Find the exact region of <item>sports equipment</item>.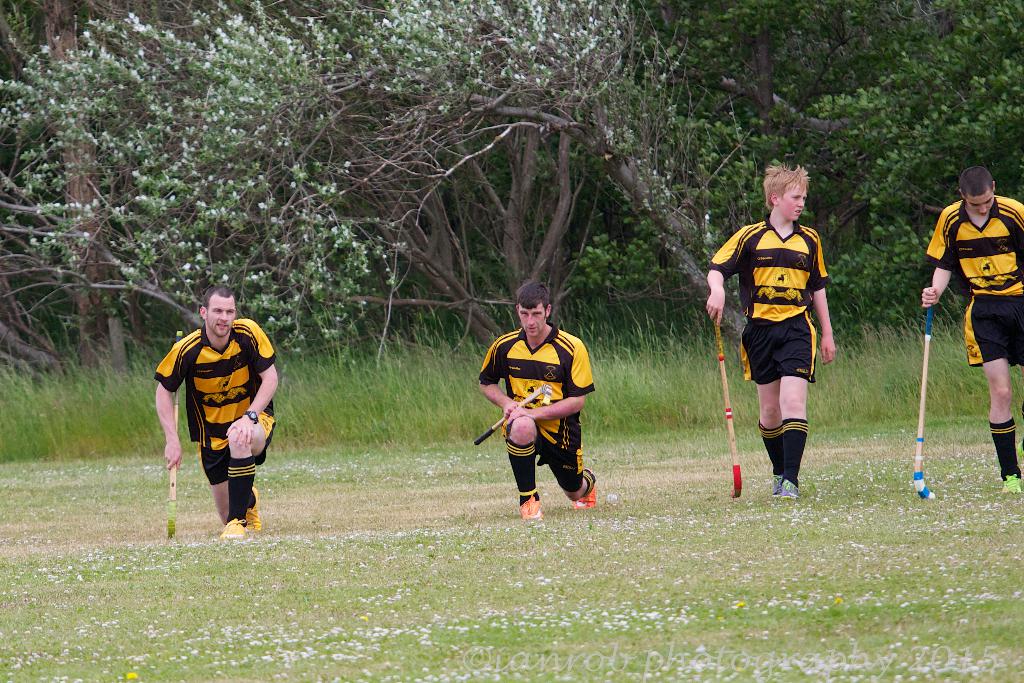
Exact region: 170 327 178 538.
